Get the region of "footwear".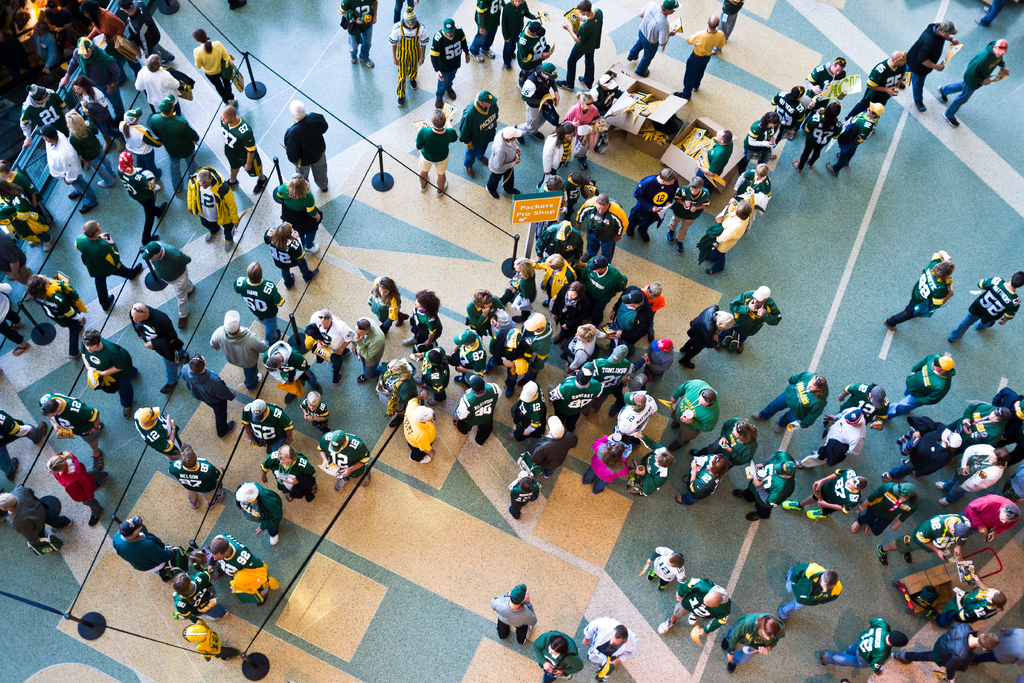
(left=484, top=185, right=499, bottom=199).
